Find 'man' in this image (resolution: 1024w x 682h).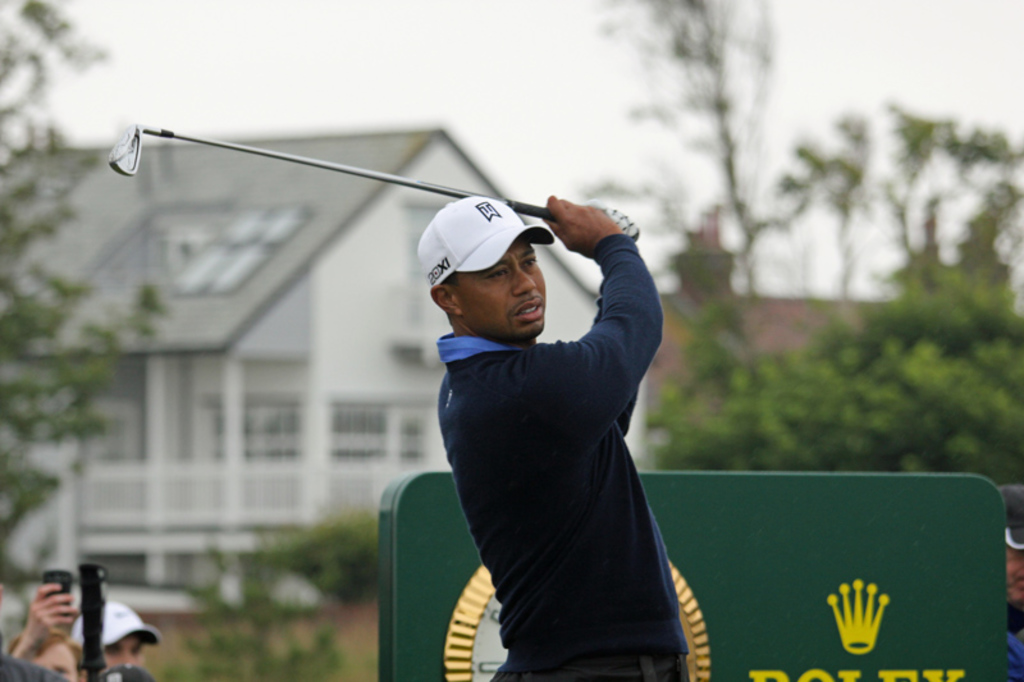
pyautogui.locateOnScreen(8, 578, 84, 681).
